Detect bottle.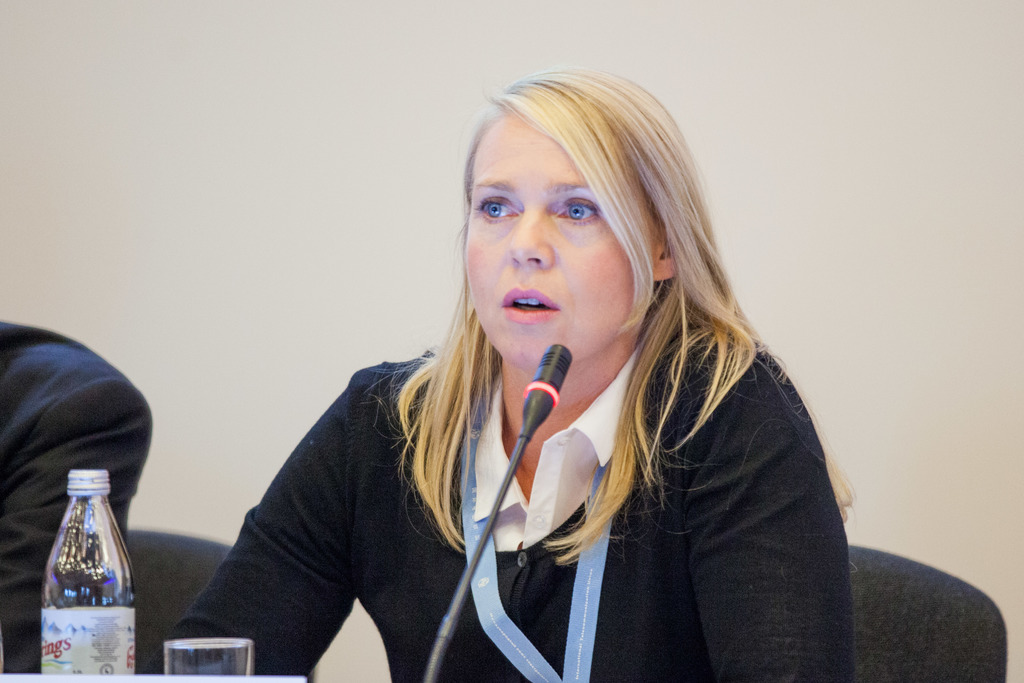
Detected at <bbox>40, 468, 132, 675</bbox>.
